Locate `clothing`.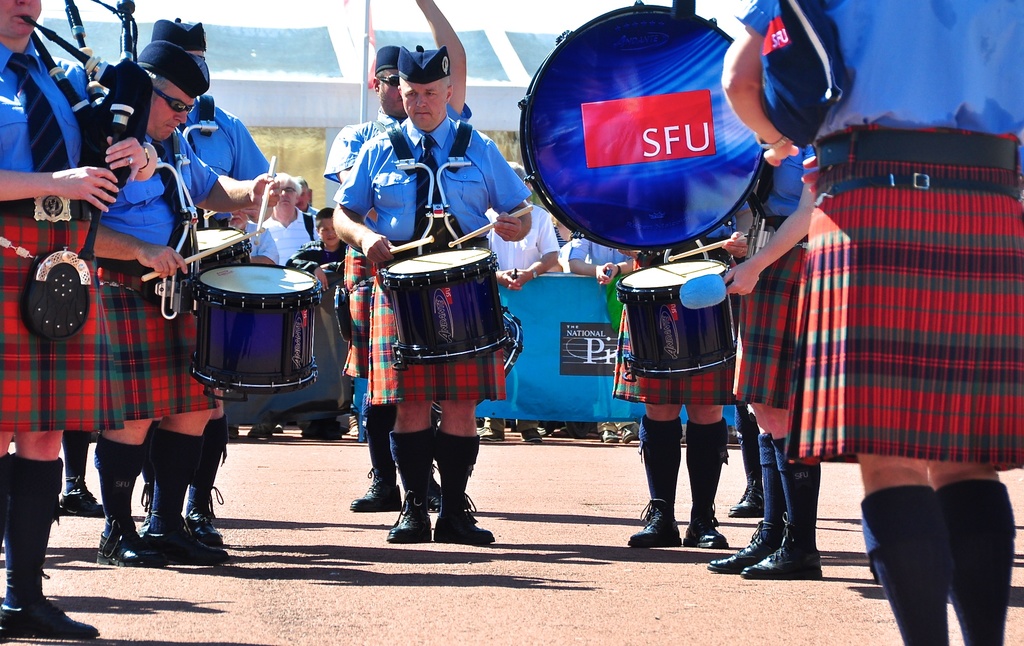
Bounding box: [left=604, top=249, right=746, bottom=401].
